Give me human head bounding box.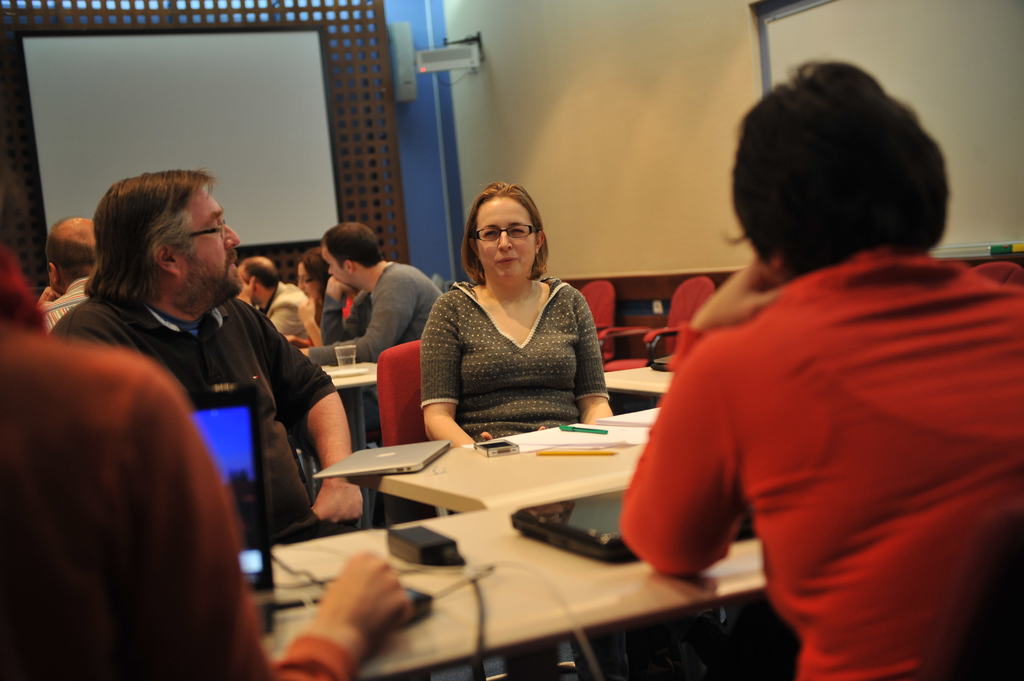
(x1=465, y1=181, x2=547, y2=282).
